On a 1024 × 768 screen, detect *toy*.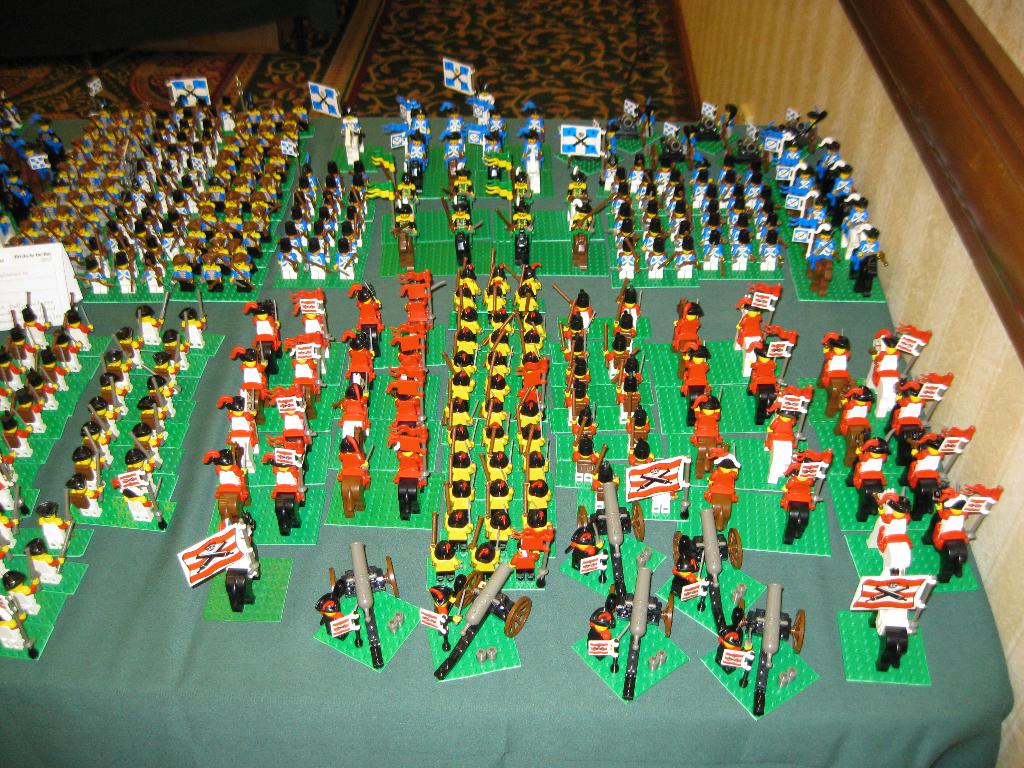
l=217, t=223, r=233, b=245.
